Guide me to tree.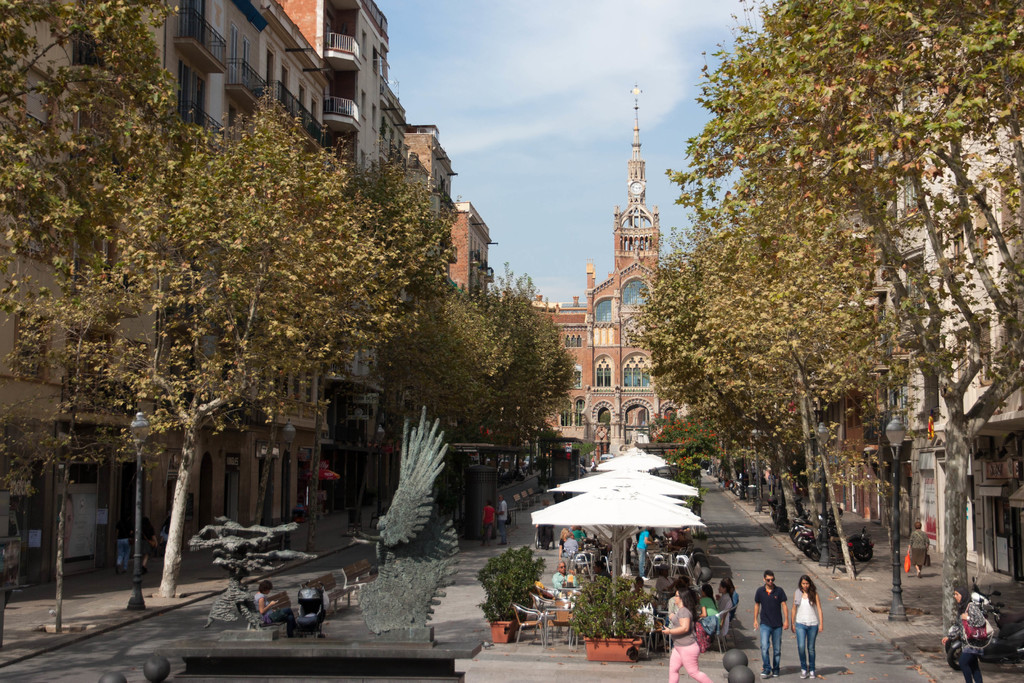
Guidance: select_region(0, 0, 175, 331).
